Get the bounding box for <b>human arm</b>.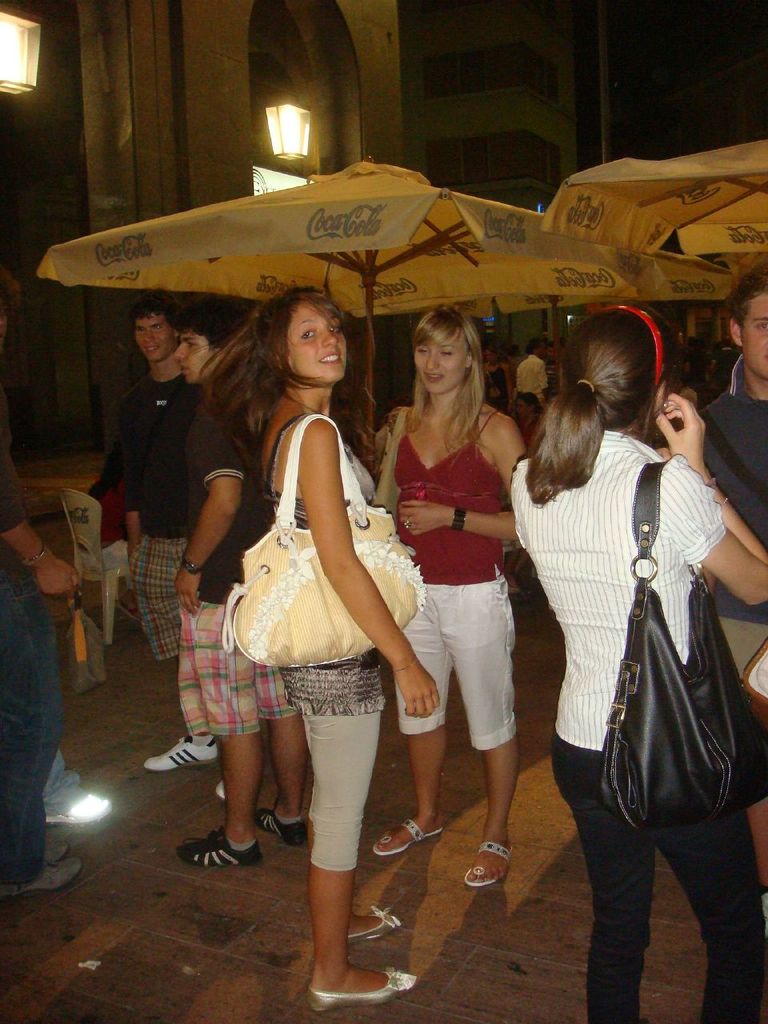
region(299, 407, 442, 722).
